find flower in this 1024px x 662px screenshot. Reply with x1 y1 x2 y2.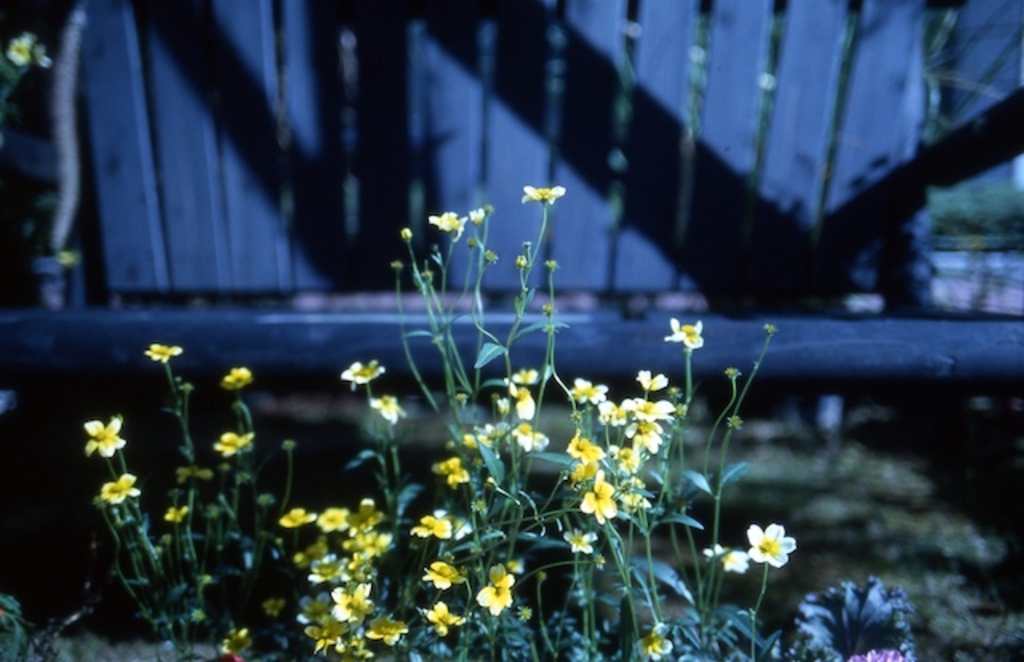
483 253 499 264.
